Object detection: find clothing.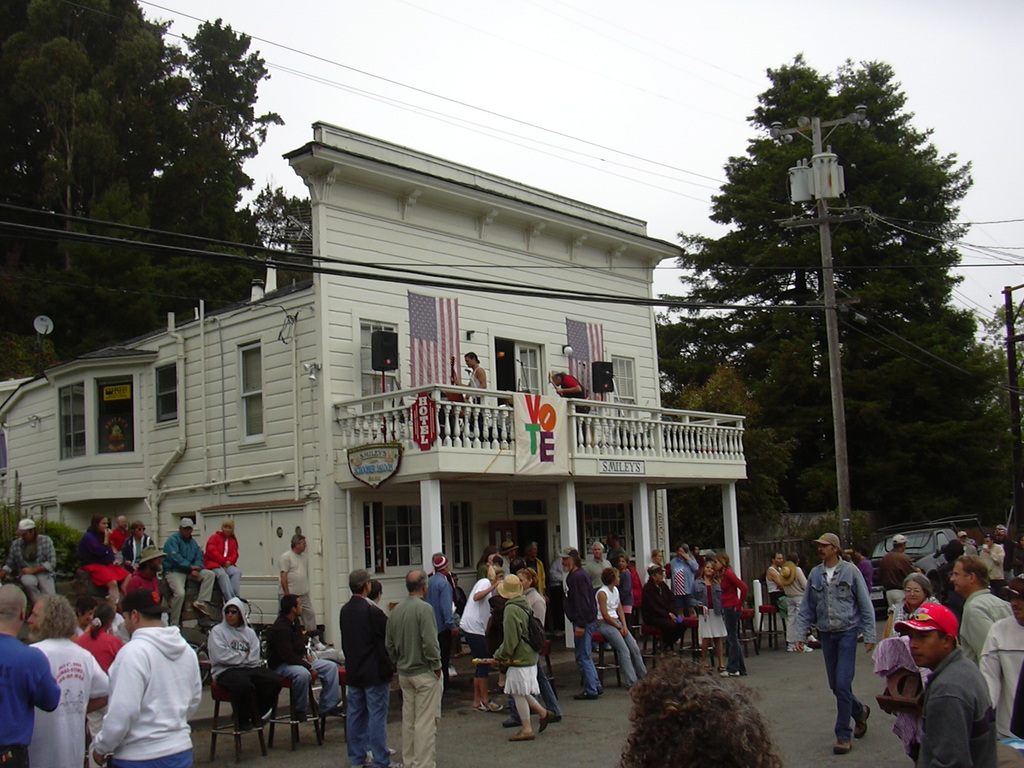
select_region(710, 564, 745, 673).
